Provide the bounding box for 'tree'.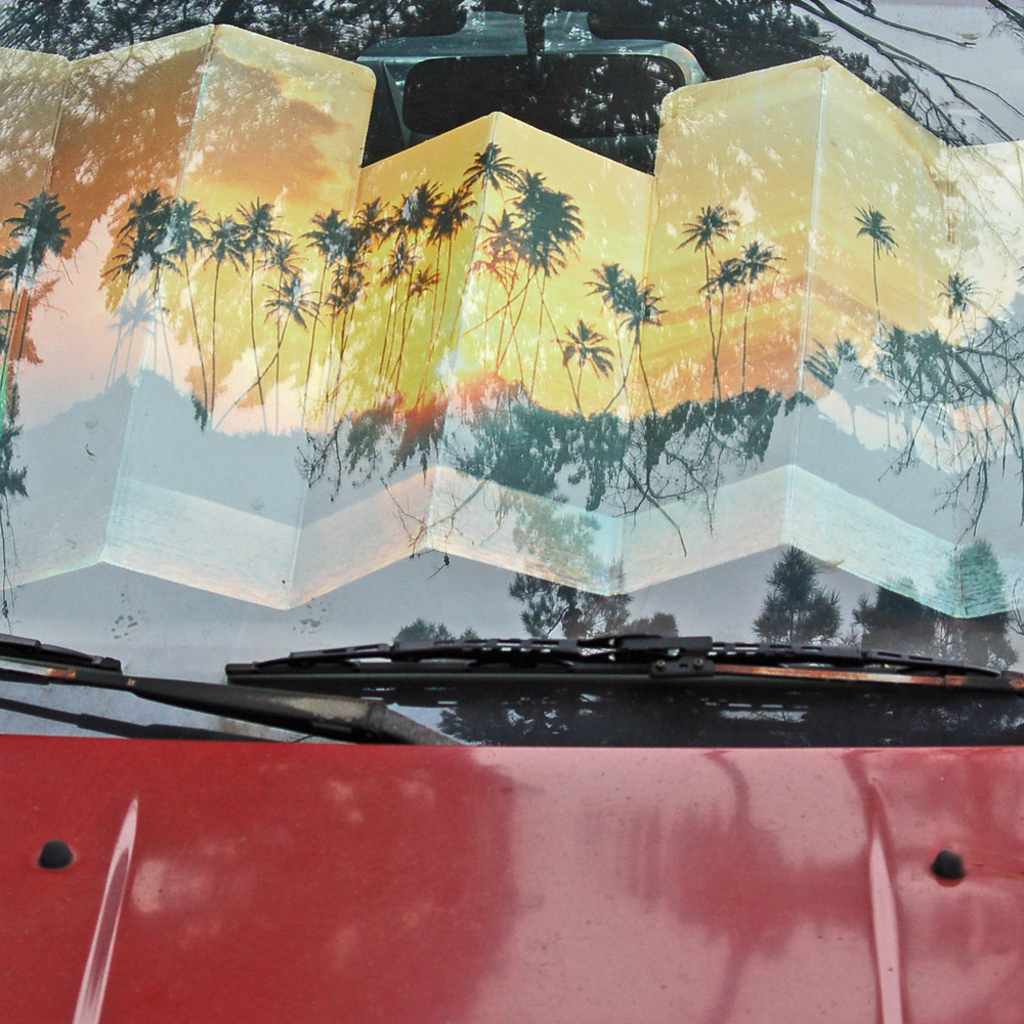
<box>689,206,736,403</box>.
